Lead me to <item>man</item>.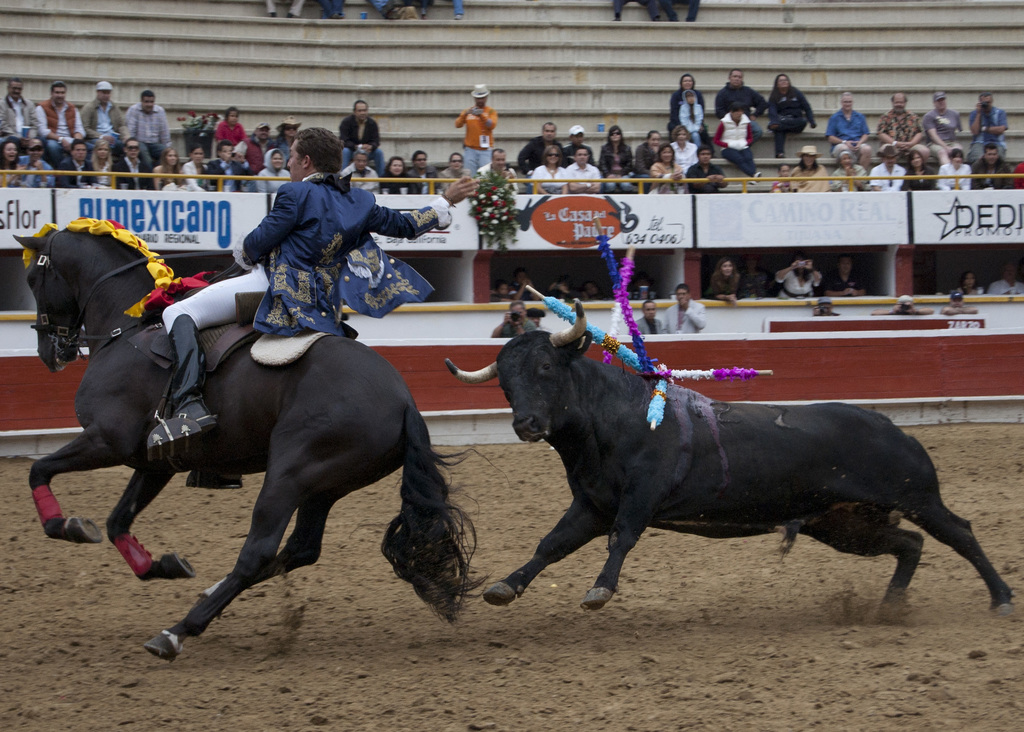
Lead to l=712, t=103, r=764, b=176.
